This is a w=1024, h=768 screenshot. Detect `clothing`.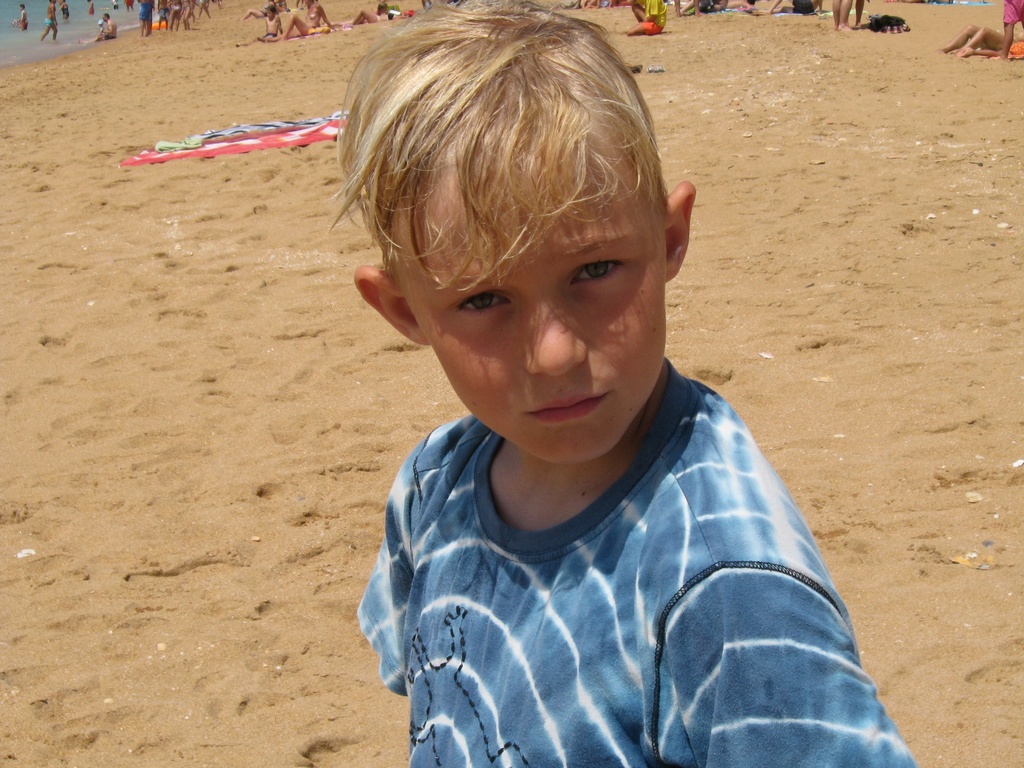
[left=1000, top=0, right=1023, bottom=26].
